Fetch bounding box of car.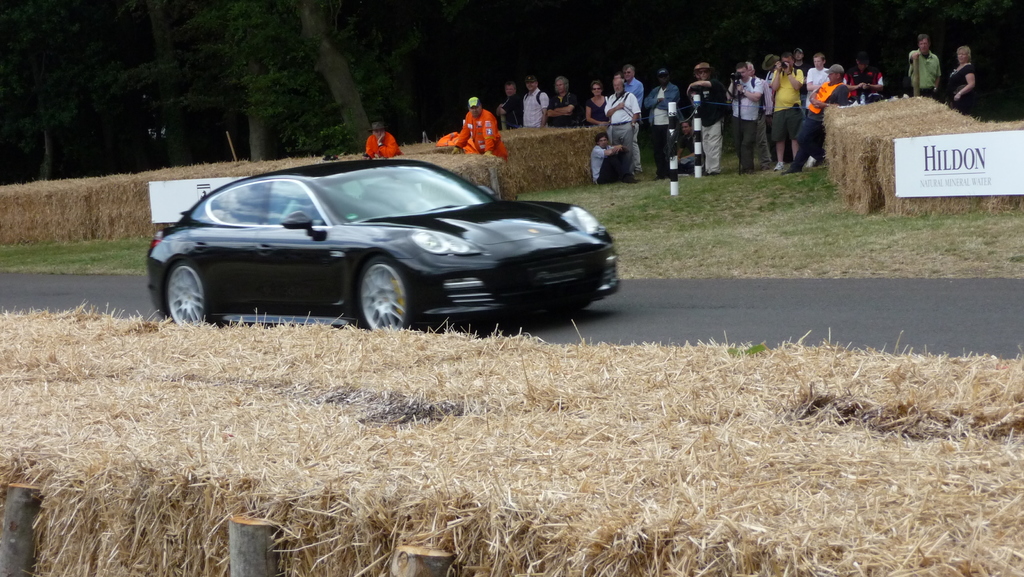
Bbox: 132, 149, 623, 329.
